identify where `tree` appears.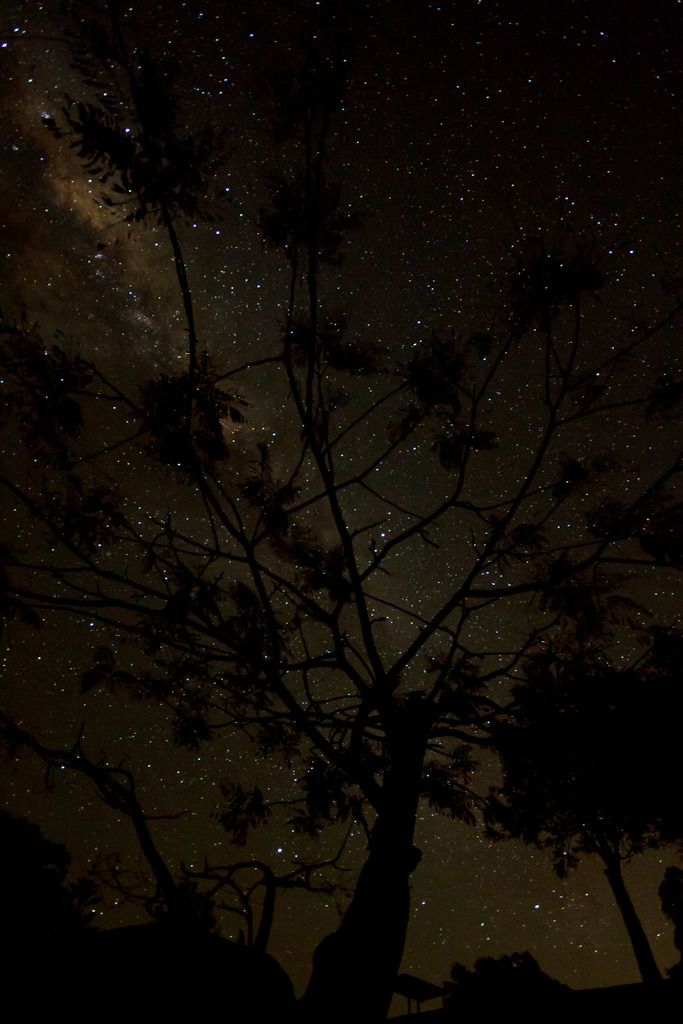
Appears at pyautogui.locateOnScreen(4, 43, 680, 1018).
